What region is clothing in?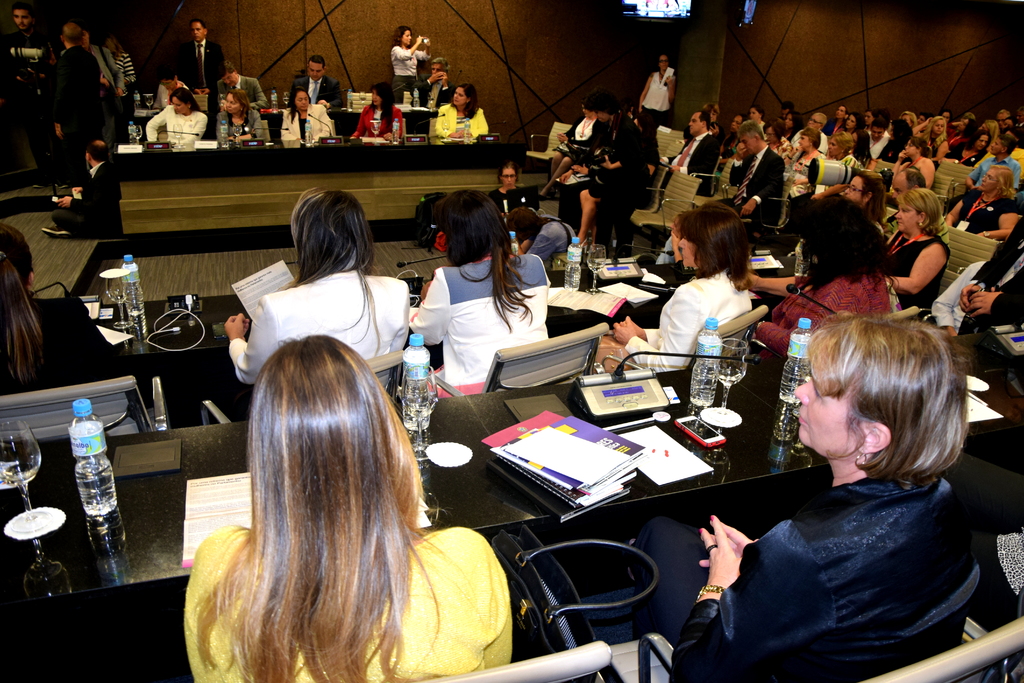
[x1=412, y1=254, x2=552, y2=398].
